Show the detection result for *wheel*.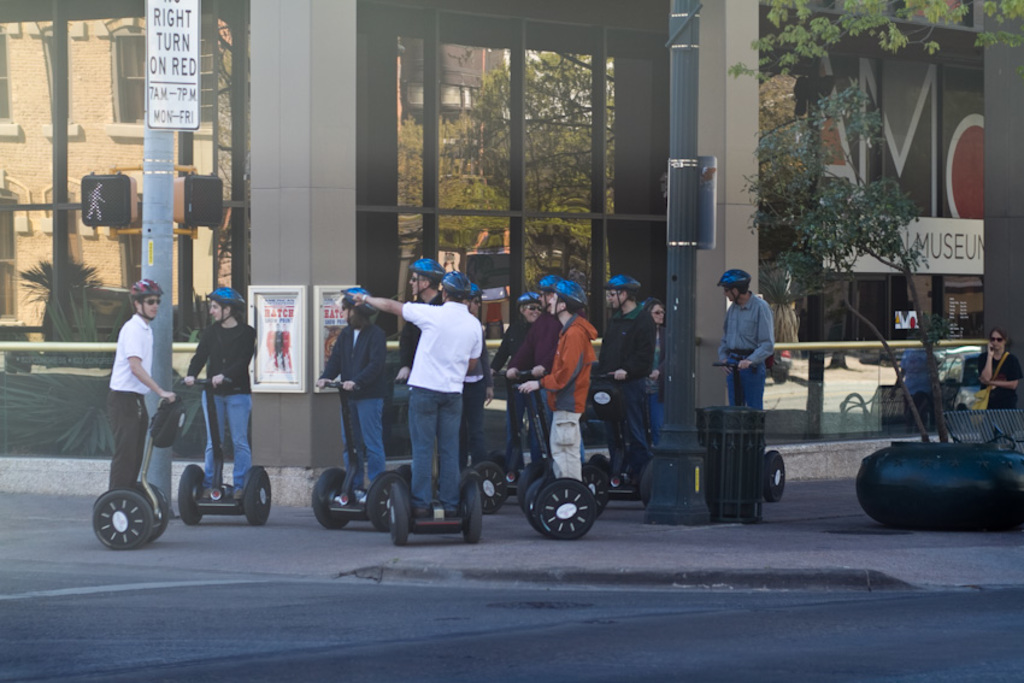
<bbox>177, 463, 206, 523</bbox>.
